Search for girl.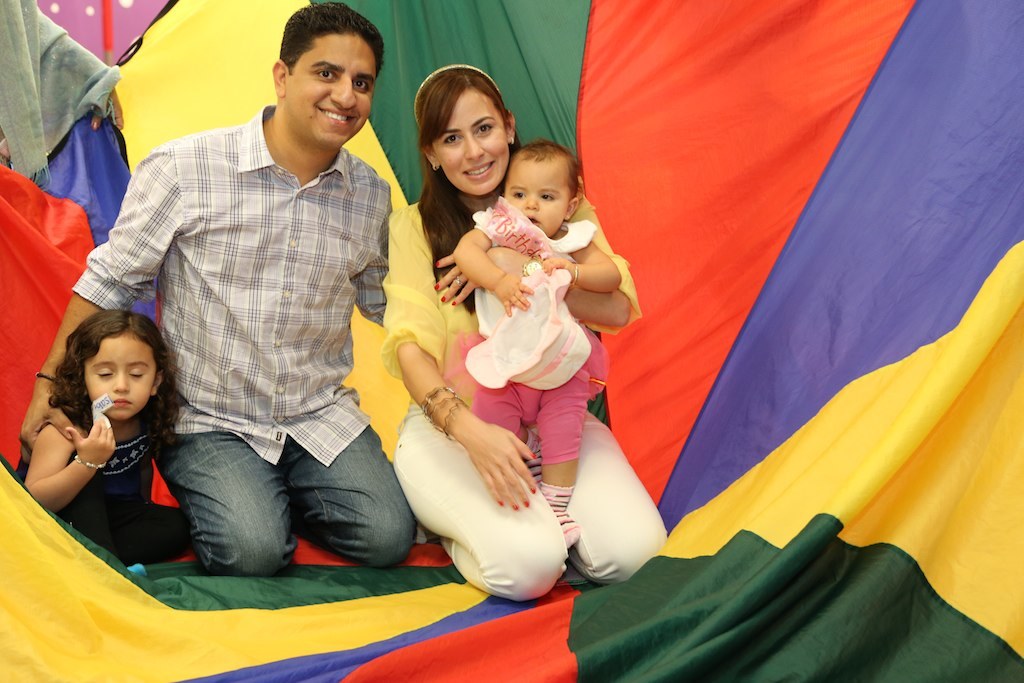
Found at locate(20, 303, 174, 566).
